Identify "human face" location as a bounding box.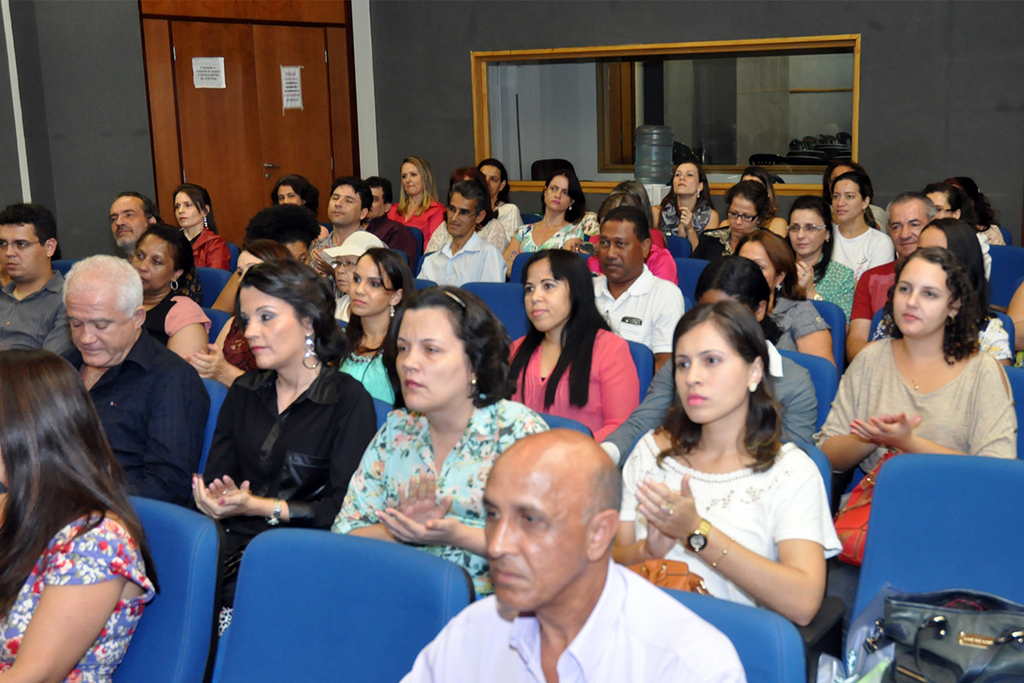
x1=526 y1=254 x2=570 y2=335.
